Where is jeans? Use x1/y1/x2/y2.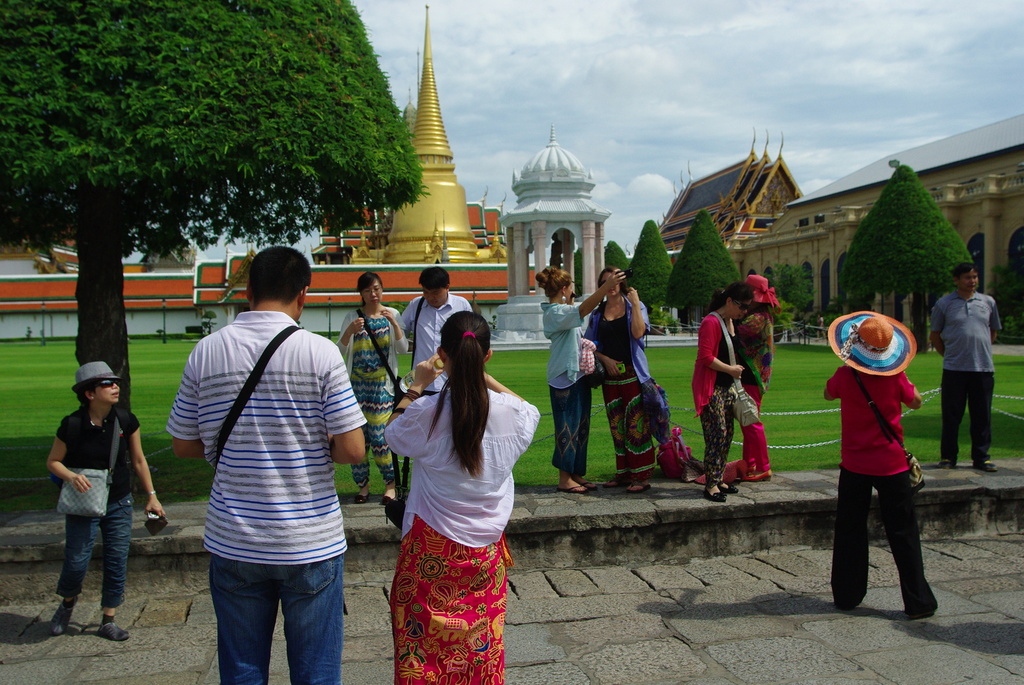
196/540/348/683.
